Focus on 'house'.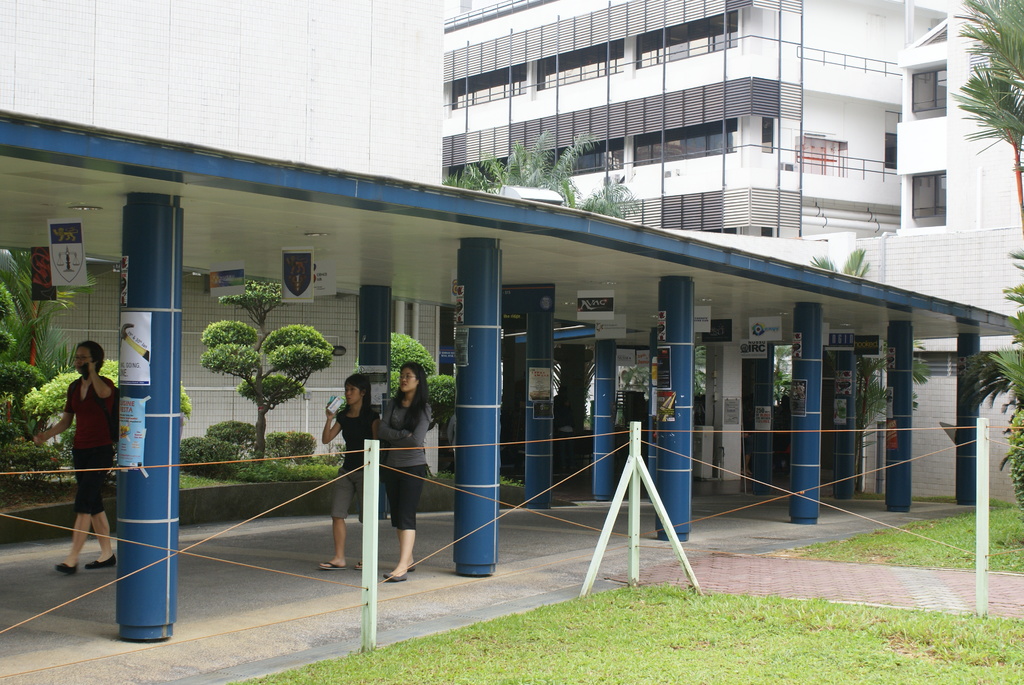
Focused at 865,0,1020,466.
